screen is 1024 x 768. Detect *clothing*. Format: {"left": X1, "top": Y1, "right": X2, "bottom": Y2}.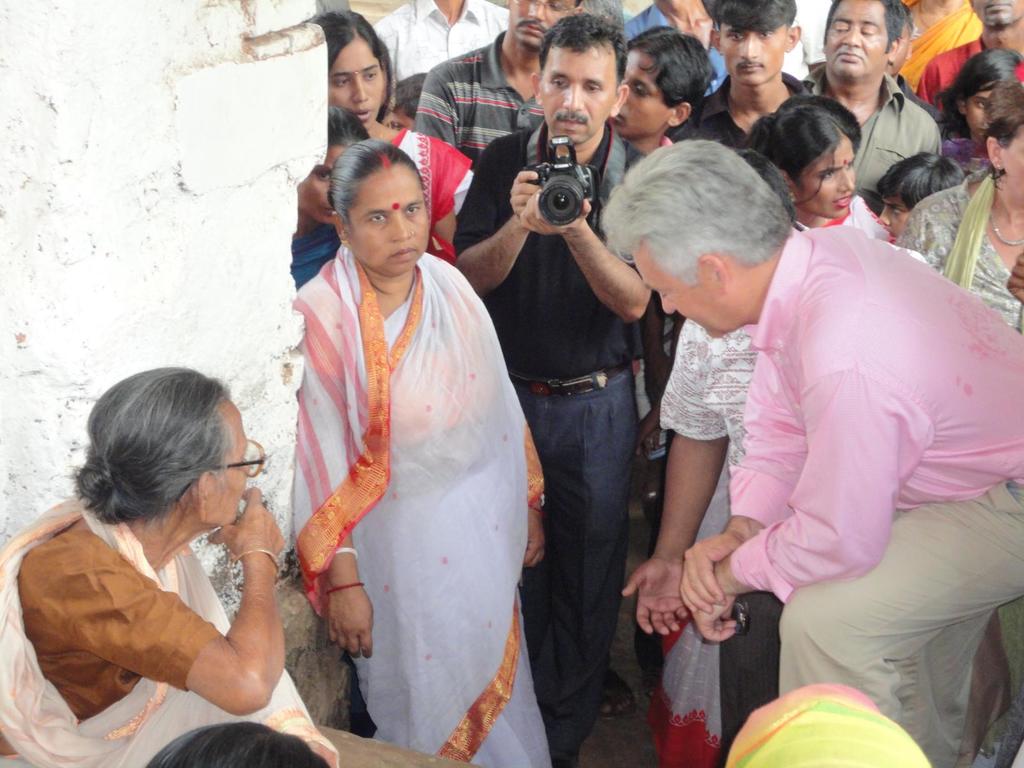
{"left": 455, "top": 129, "right": 644, "bottom": 378}.
